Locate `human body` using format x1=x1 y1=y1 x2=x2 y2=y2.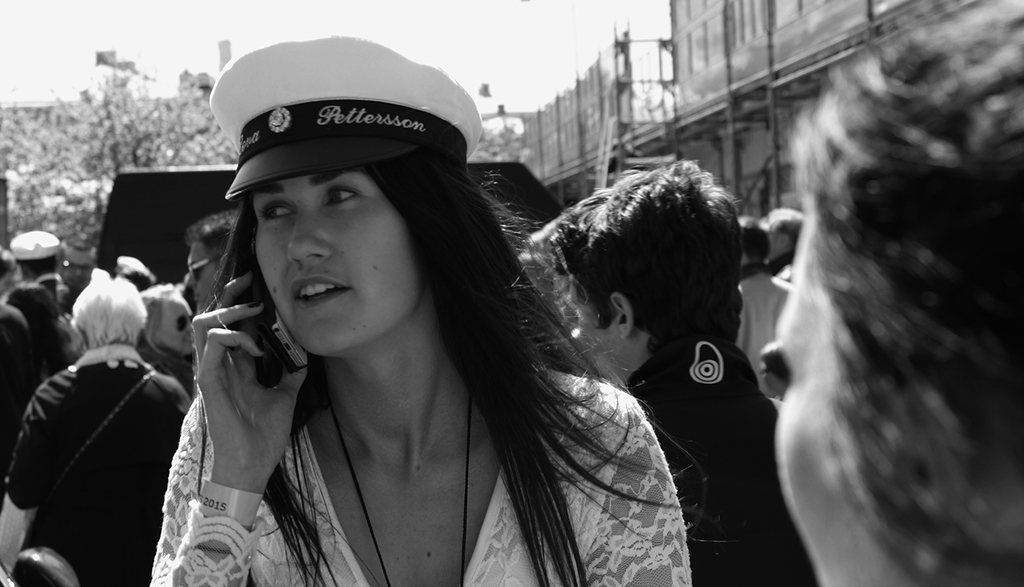
x1=768 y1=0 x2=1023 y2=586.
